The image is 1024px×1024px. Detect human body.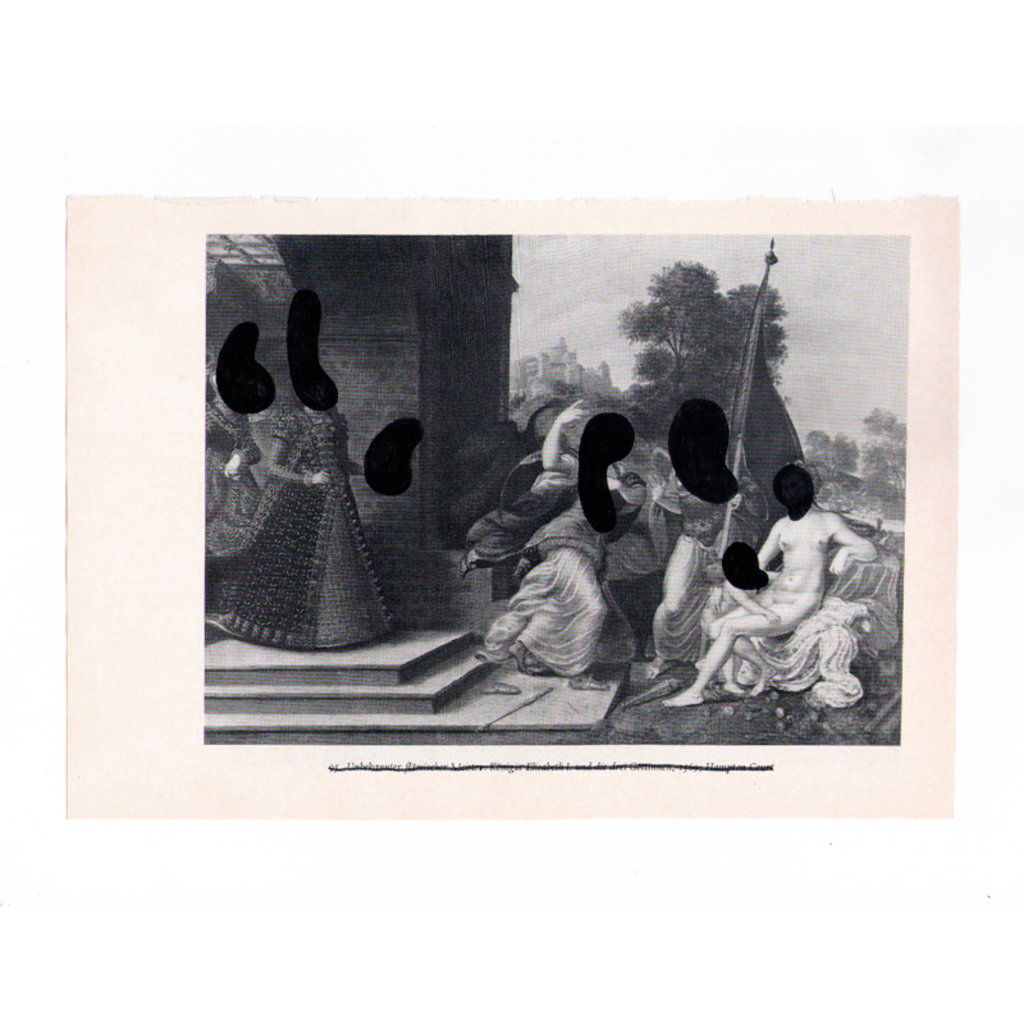
Detection: bbox=[662, 463, 881, 714].
